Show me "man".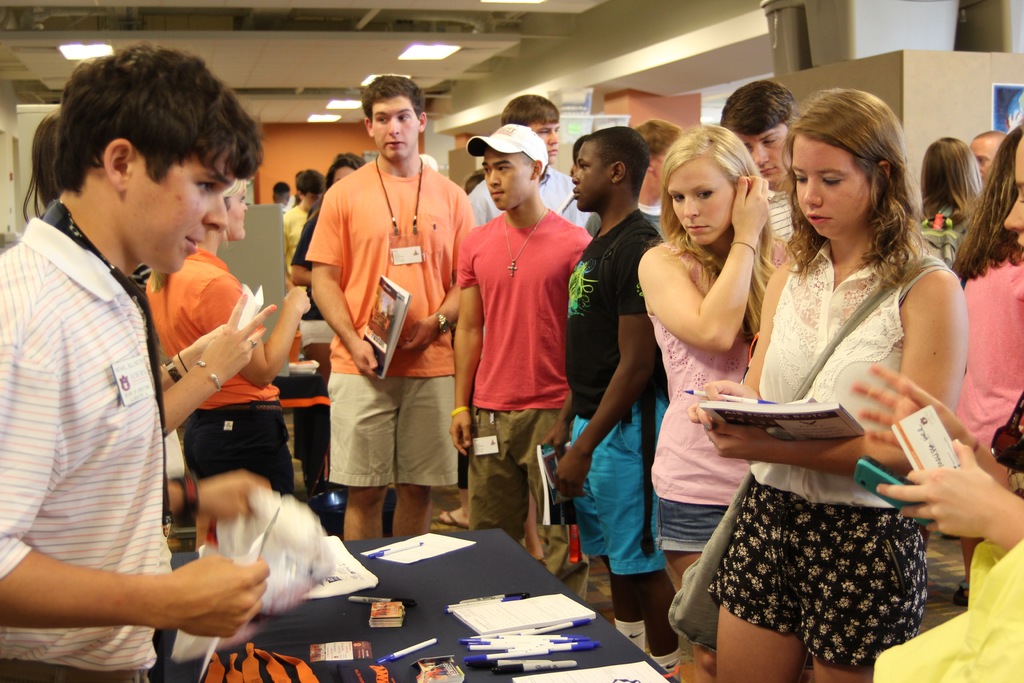
"man" is here: region(449, 122, 596, 597).
